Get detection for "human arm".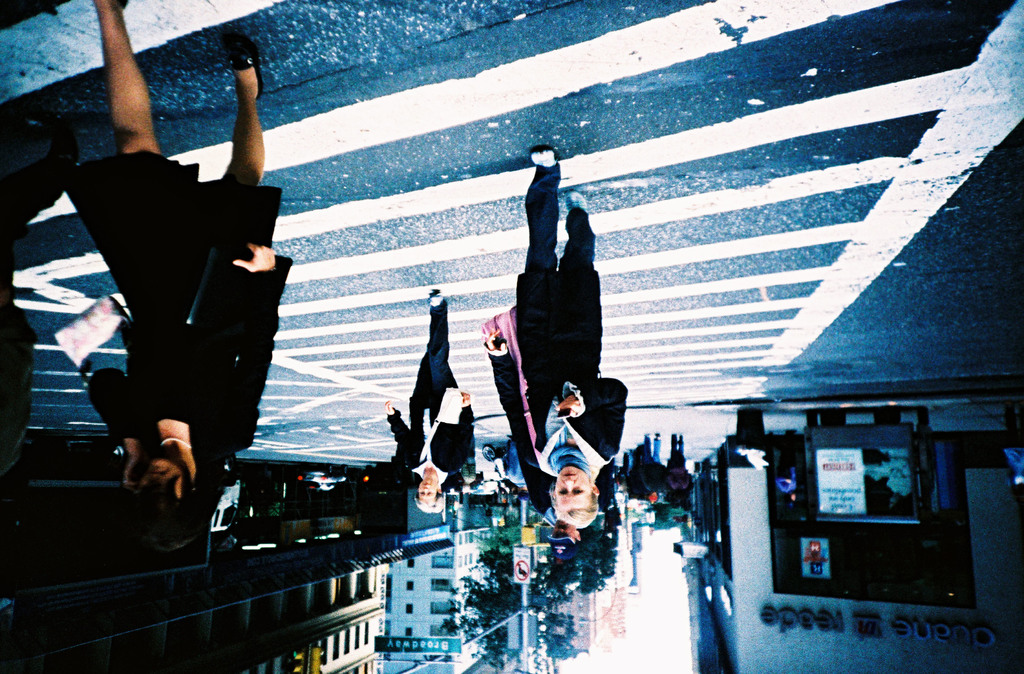
Detection: crop(209, 229, 292, 455).
